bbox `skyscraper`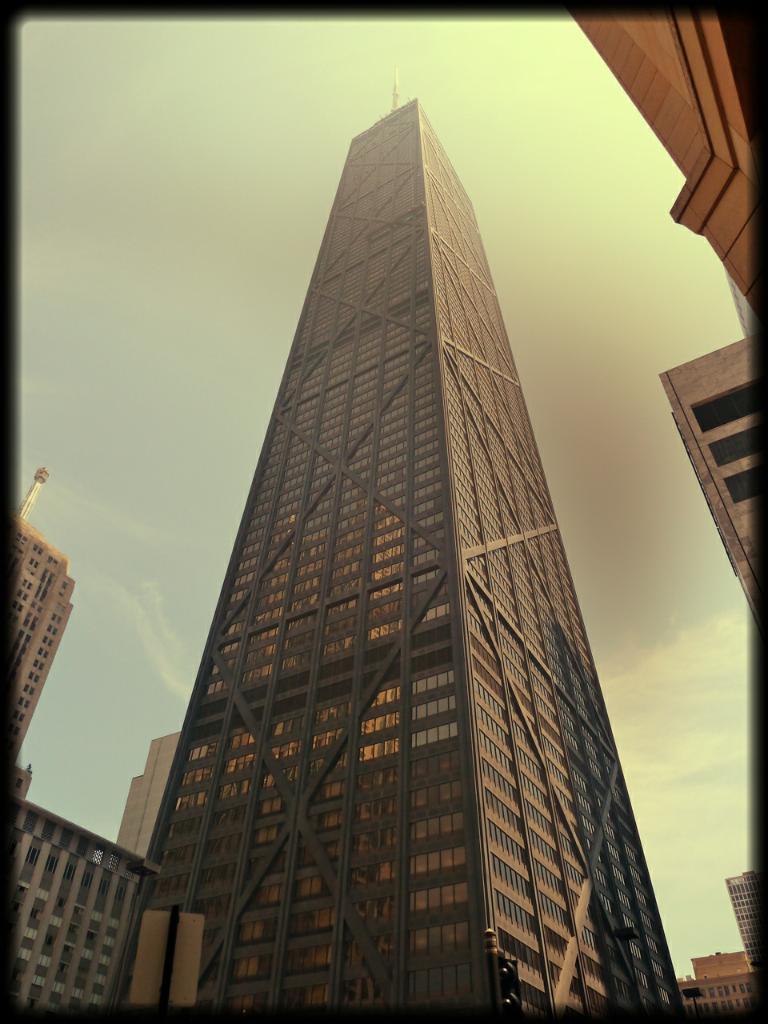
x1=118 y1=718 x2=196 y2=855
